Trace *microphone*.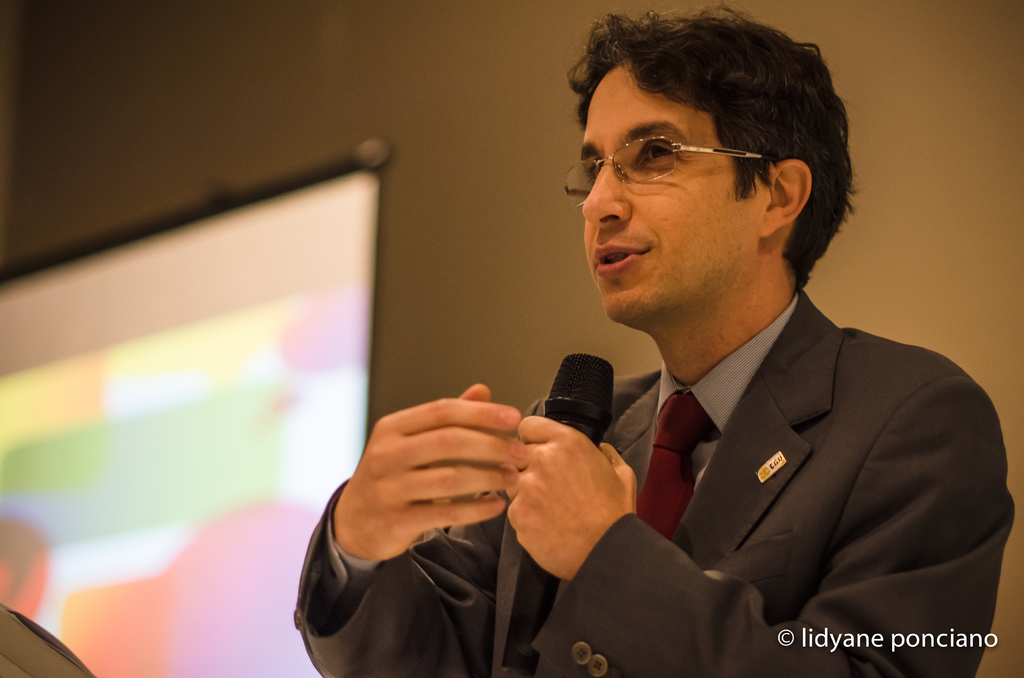
Traced to [541, 352, 618, 443].
